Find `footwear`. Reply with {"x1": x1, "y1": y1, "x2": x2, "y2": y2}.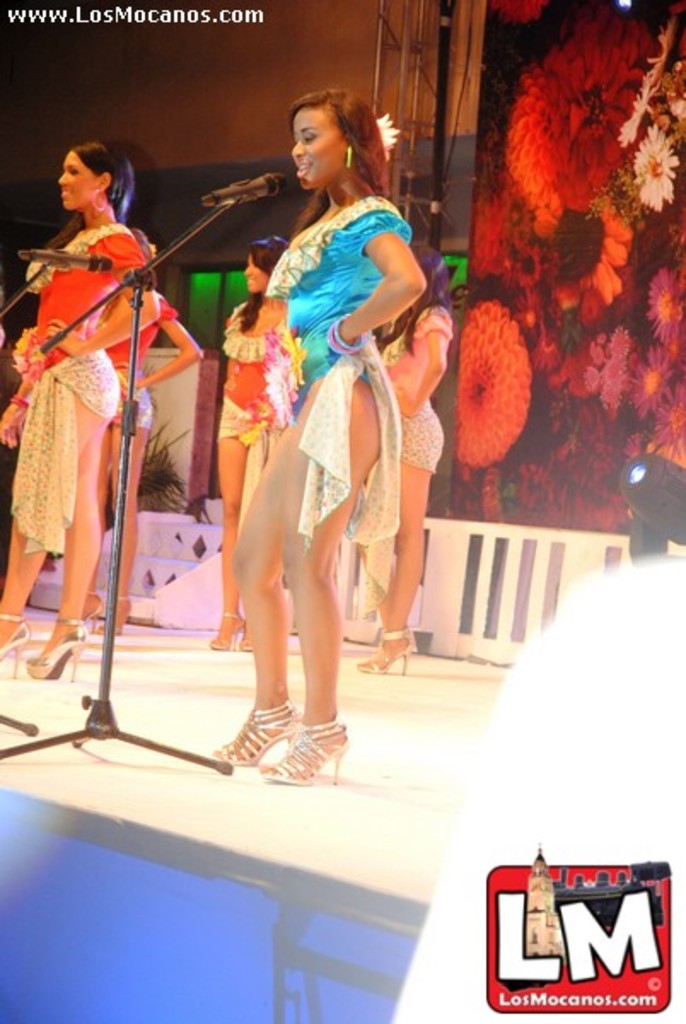
{"x1": 34, "y1": 628, "x2": 85, "y2": 684}.
